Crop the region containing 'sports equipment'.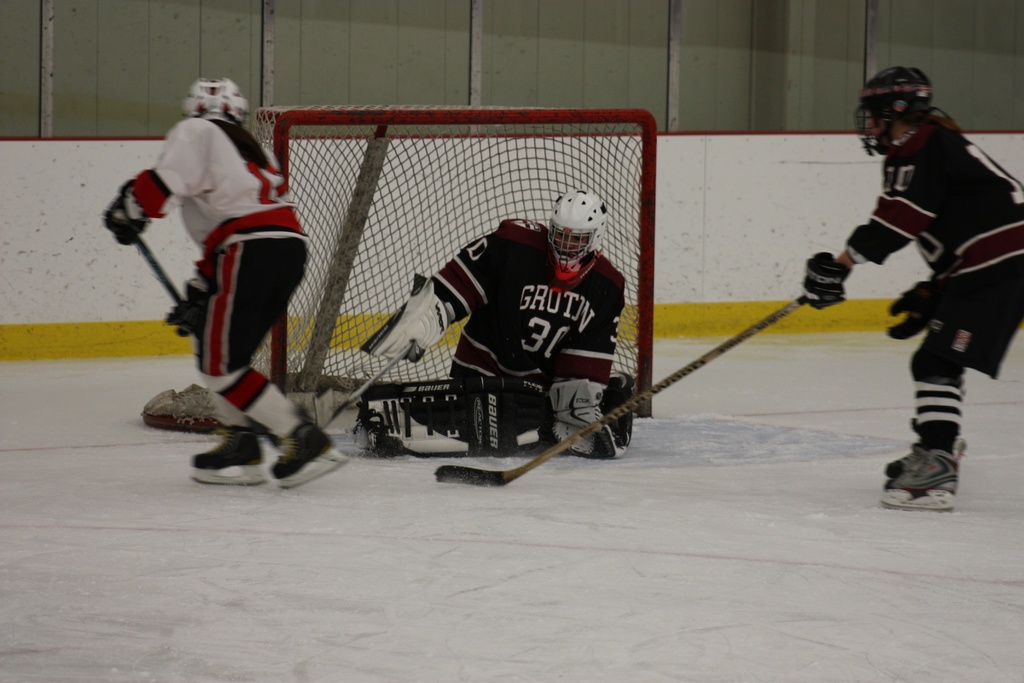
Crop region: <region>271, 409, 355, 490</region>.
